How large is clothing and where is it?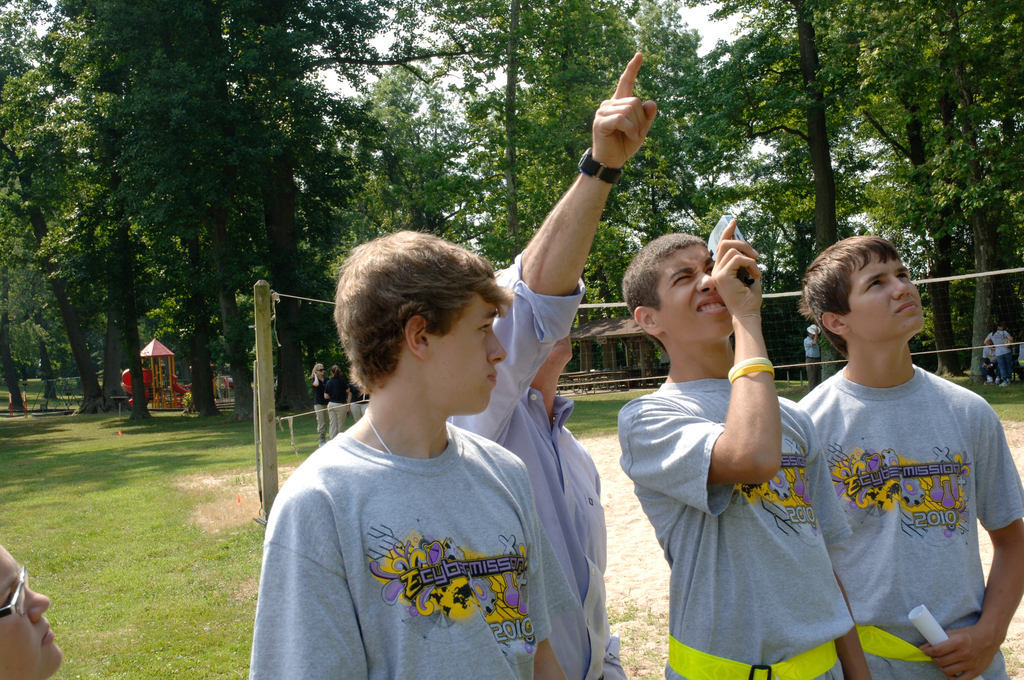
Bounding box: select_region(346, 382, 367, 418).
